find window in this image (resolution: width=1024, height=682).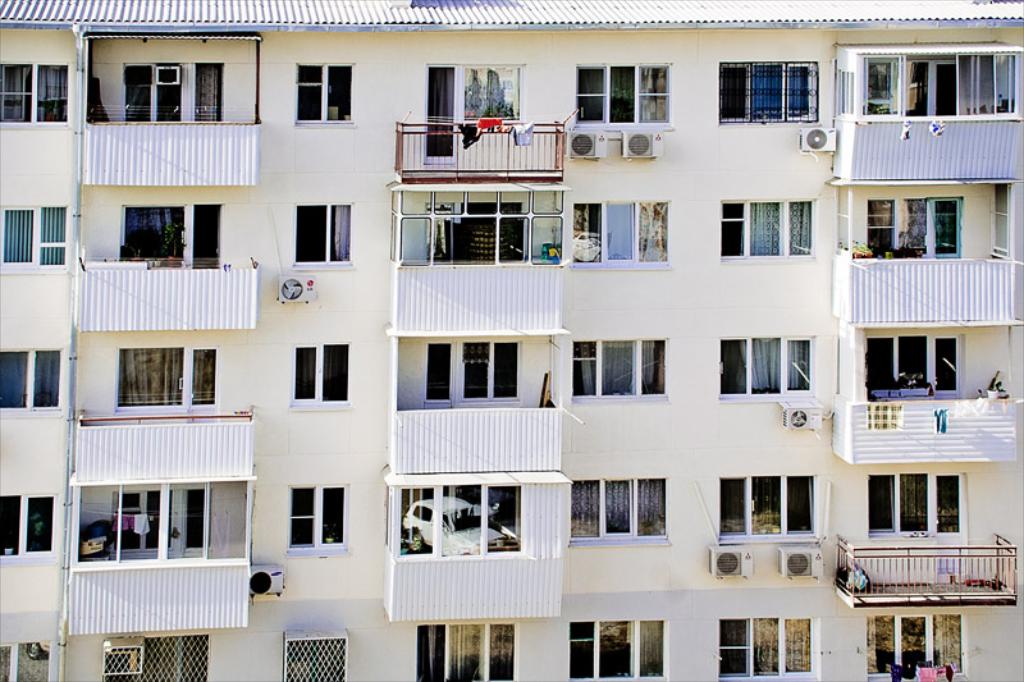
576, 63, 676, 131.
